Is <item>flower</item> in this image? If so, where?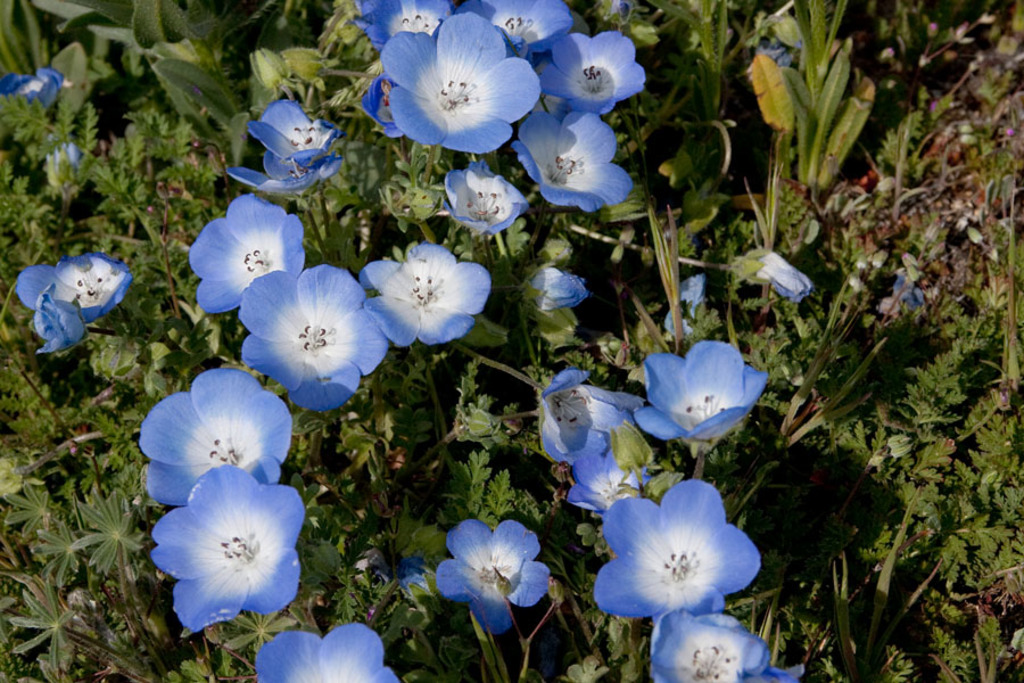
Yes, at crop(636, 339, 765, 453).
